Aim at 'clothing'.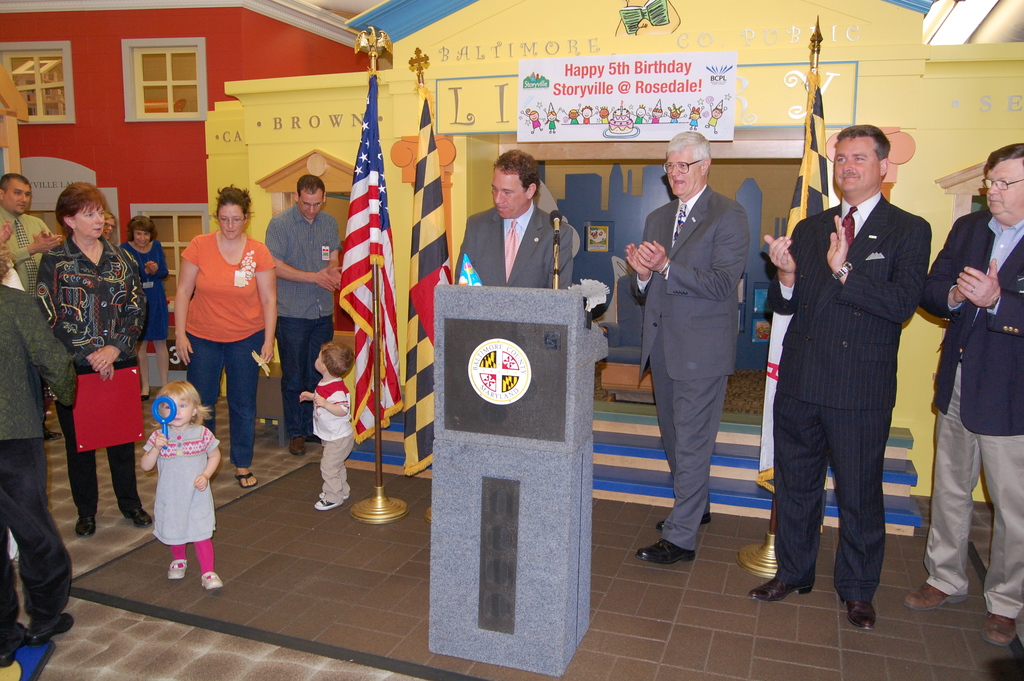
Aimed at region(921, 205, 1023, 618).
